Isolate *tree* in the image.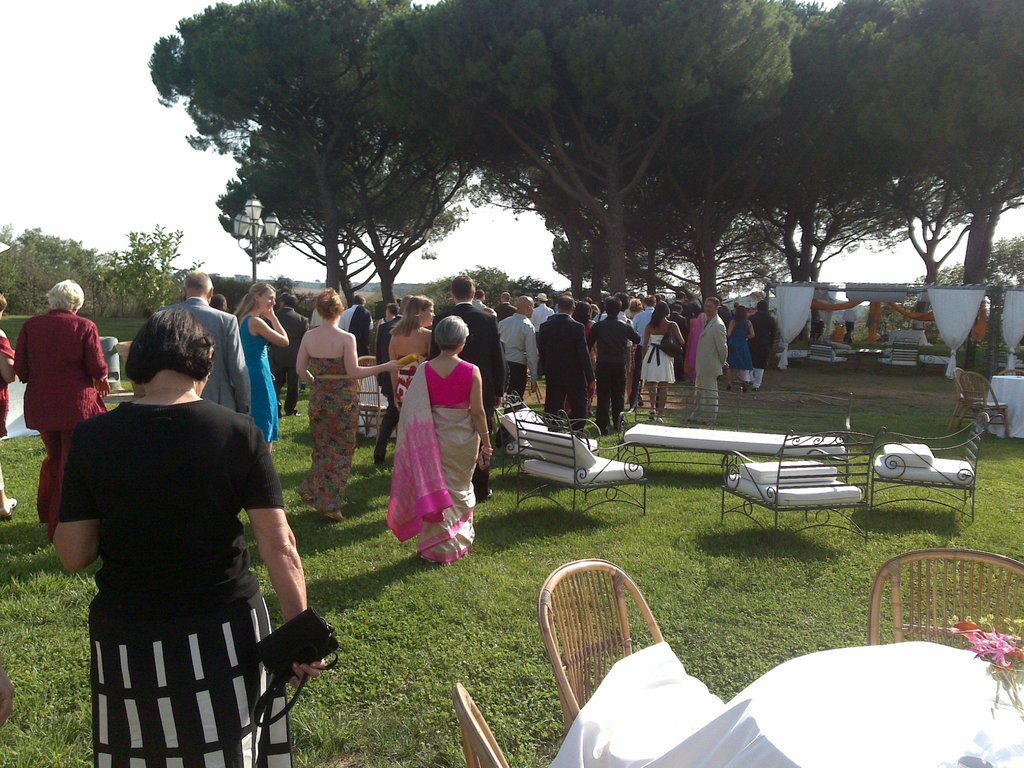
Isolated region: 372:0:796:312.
